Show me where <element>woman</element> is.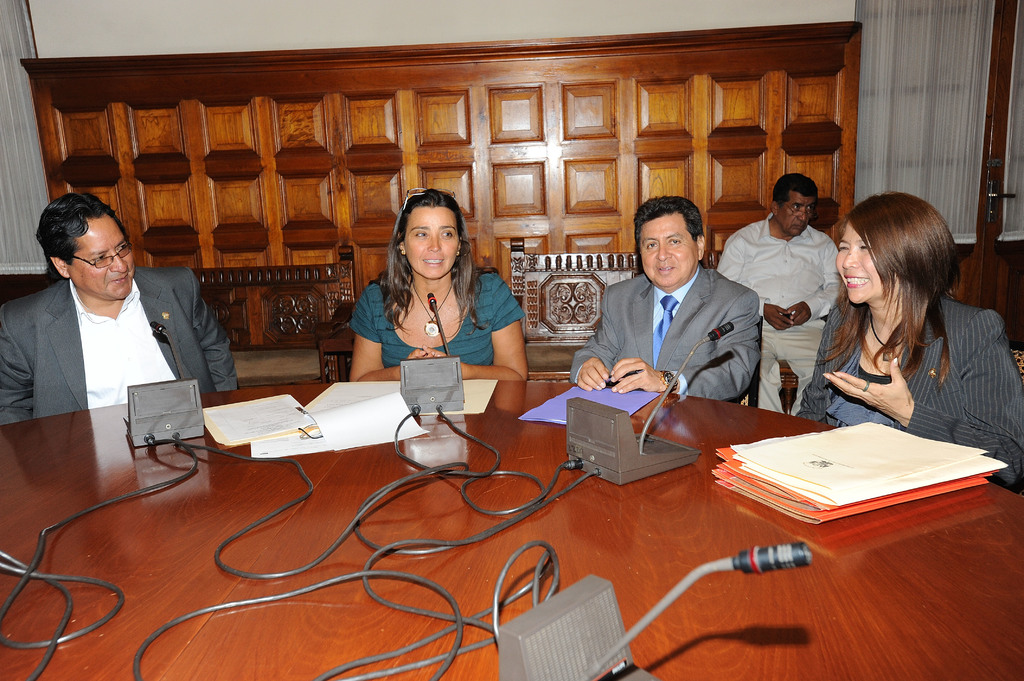
<element>woman</element> is at crop(799, 186, 1023, 491).
